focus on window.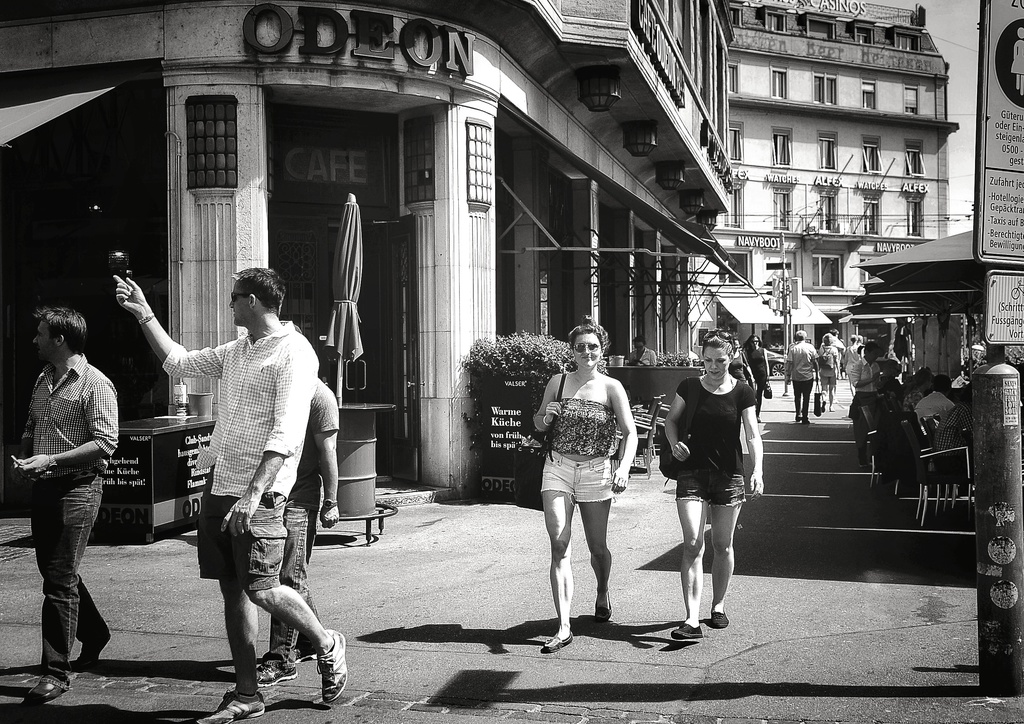
Focused at Rect(863, 83, 883, 111).
